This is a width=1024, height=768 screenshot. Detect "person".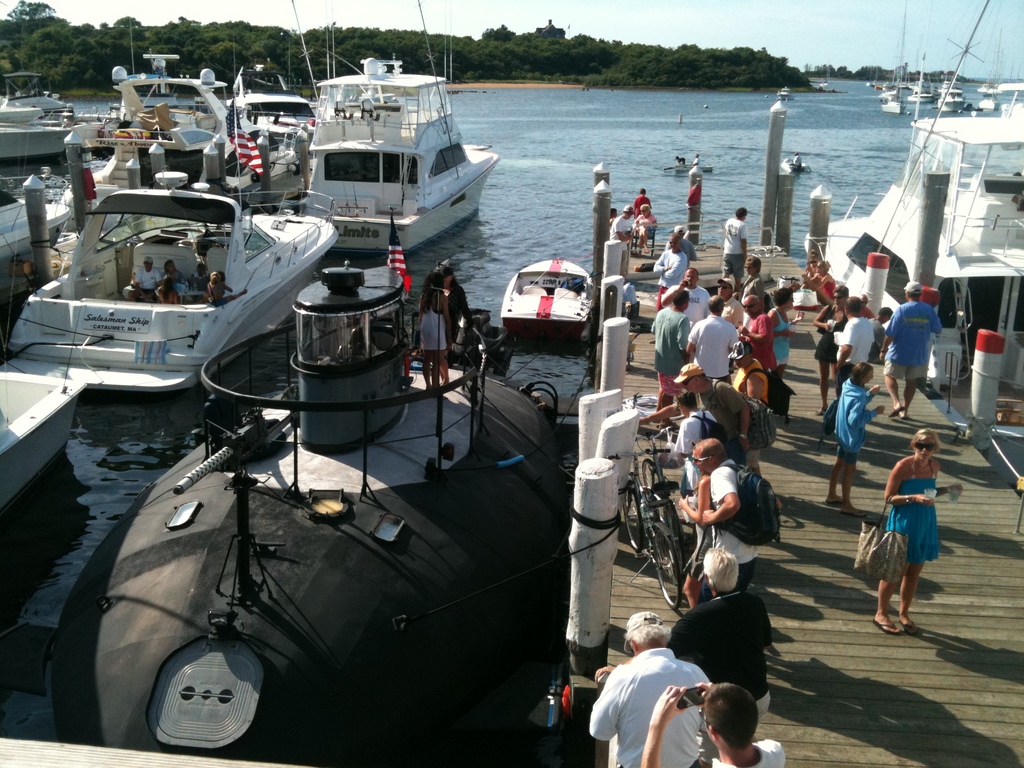
crop(128, 260, 163, 306).
